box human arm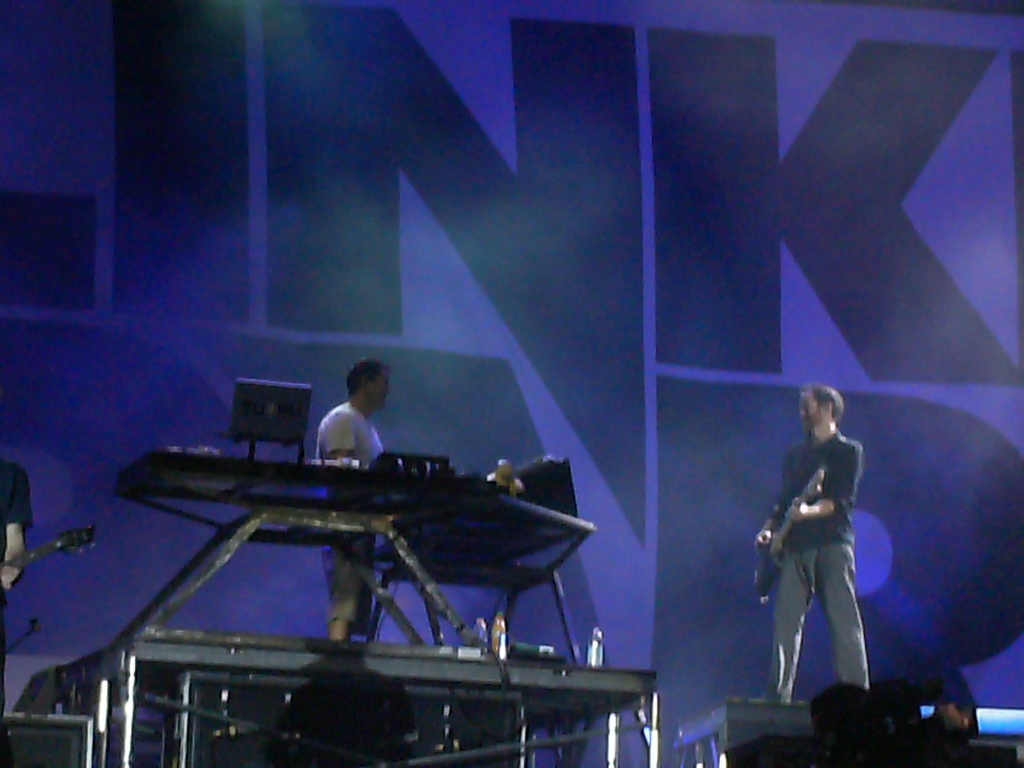
[left=0, top=470, right=36, bottom=595]
